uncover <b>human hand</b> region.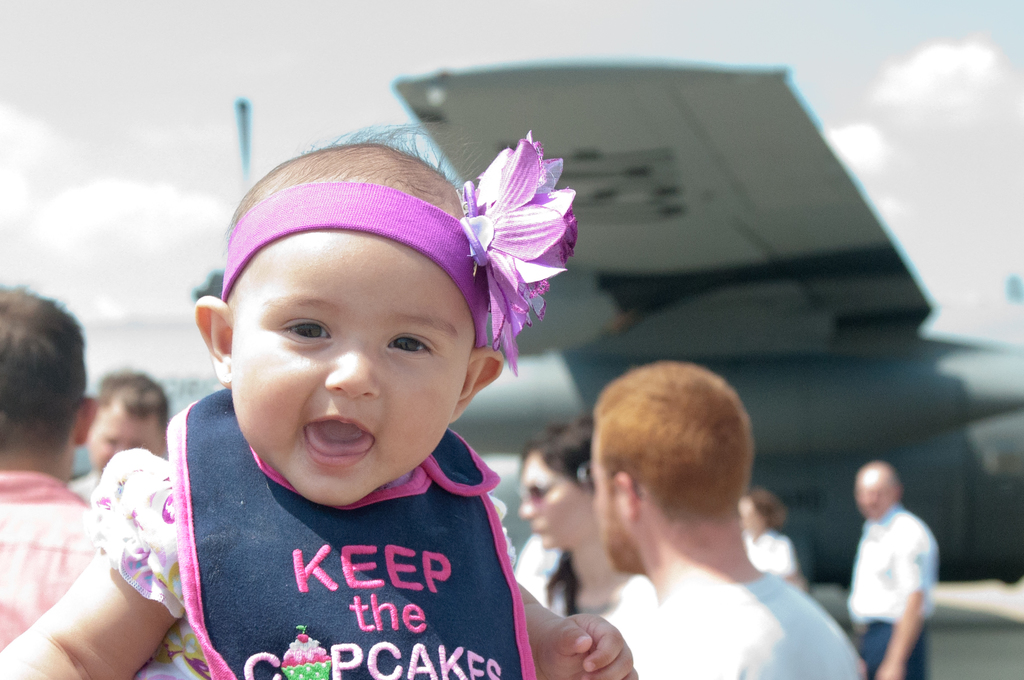
Uncovered: <region>556, 591, 630, 679</region>.
